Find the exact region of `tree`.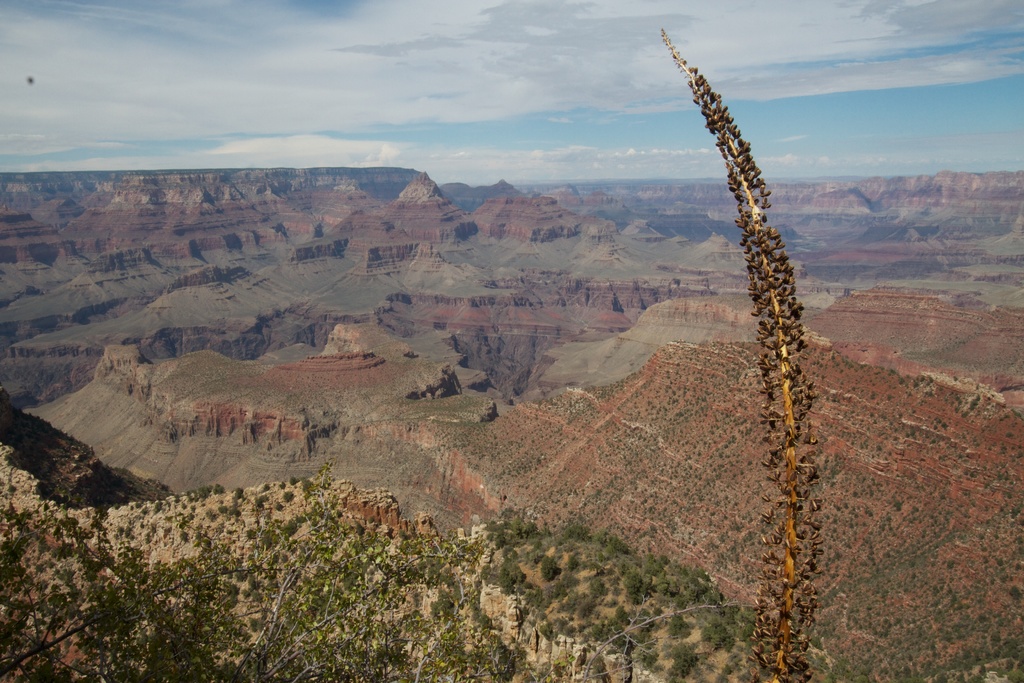
Exact region: locate(3, 454, 719, 682).
